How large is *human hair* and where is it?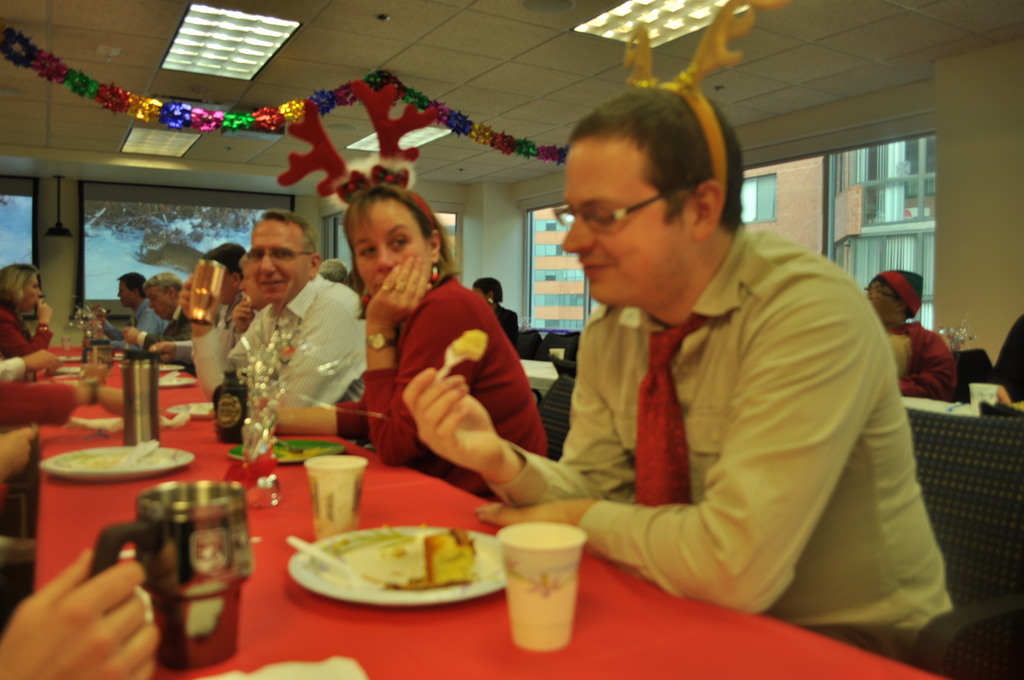
Bounding box: (left=116, top=270, right=147, bottom=298).
